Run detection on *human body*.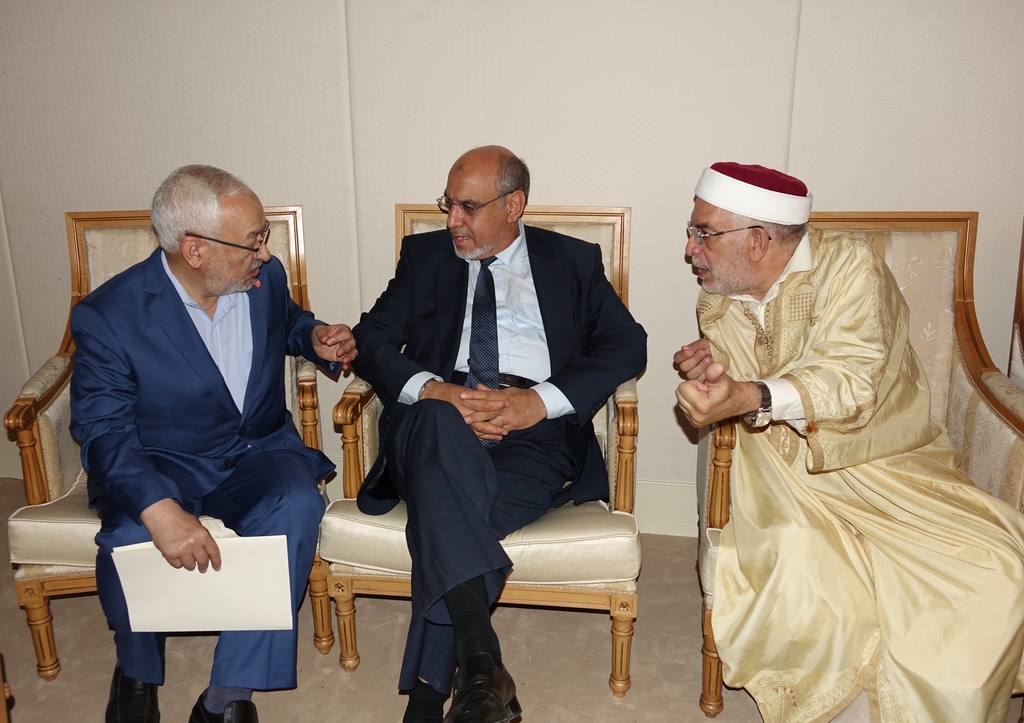
Result: Rect(673, 209, 1008, 707).
